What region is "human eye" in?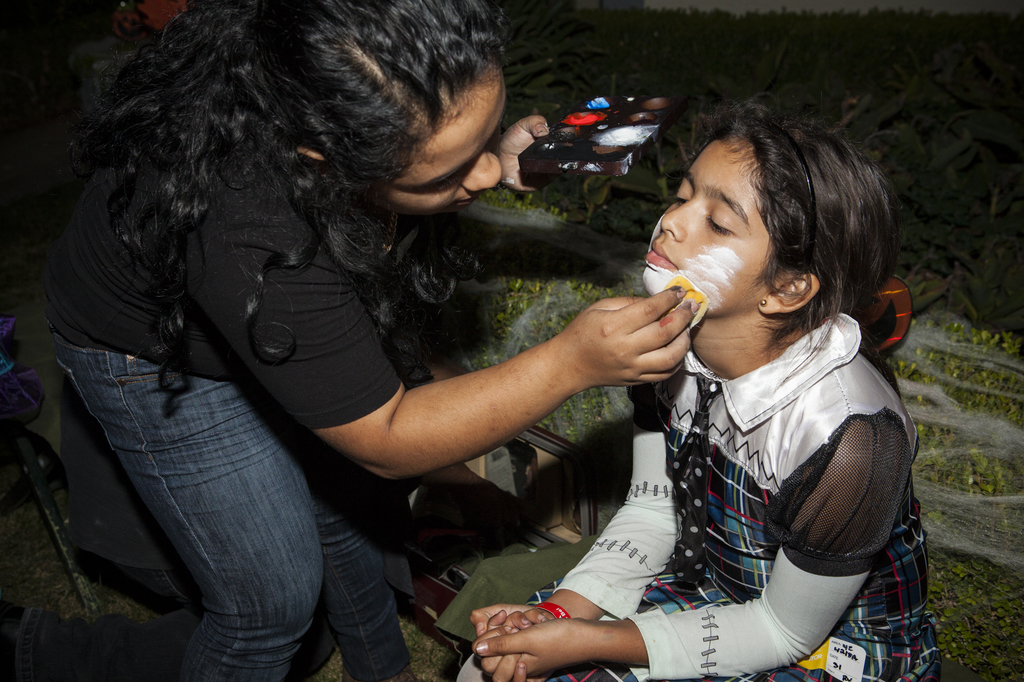
bbox(671, 183, 694, 208).
